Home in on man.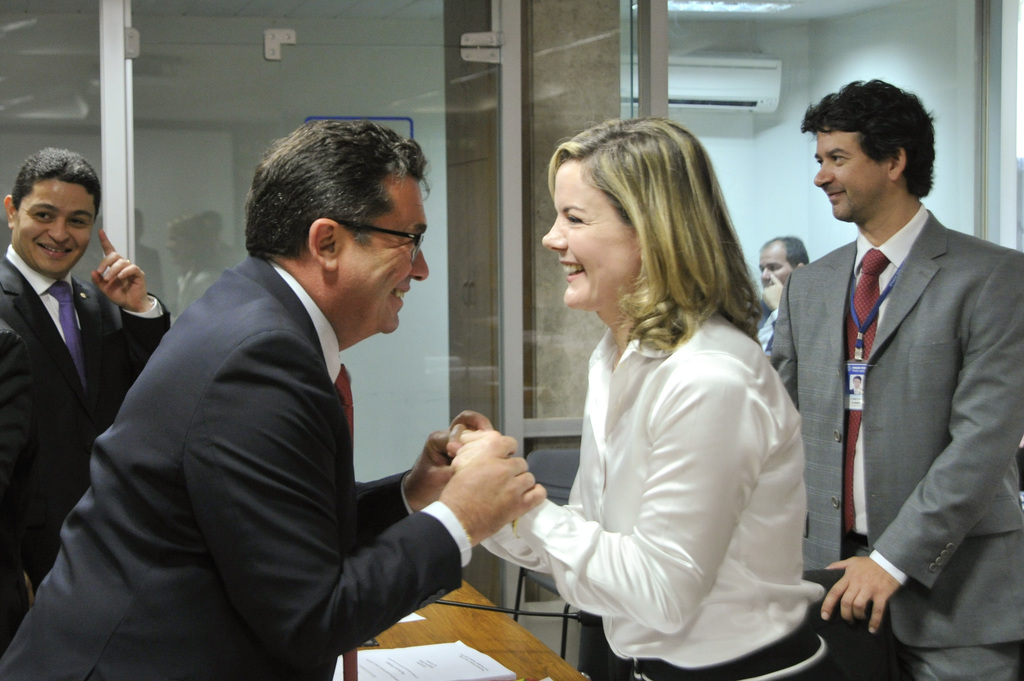
Homed in at 0,147,173,648.
